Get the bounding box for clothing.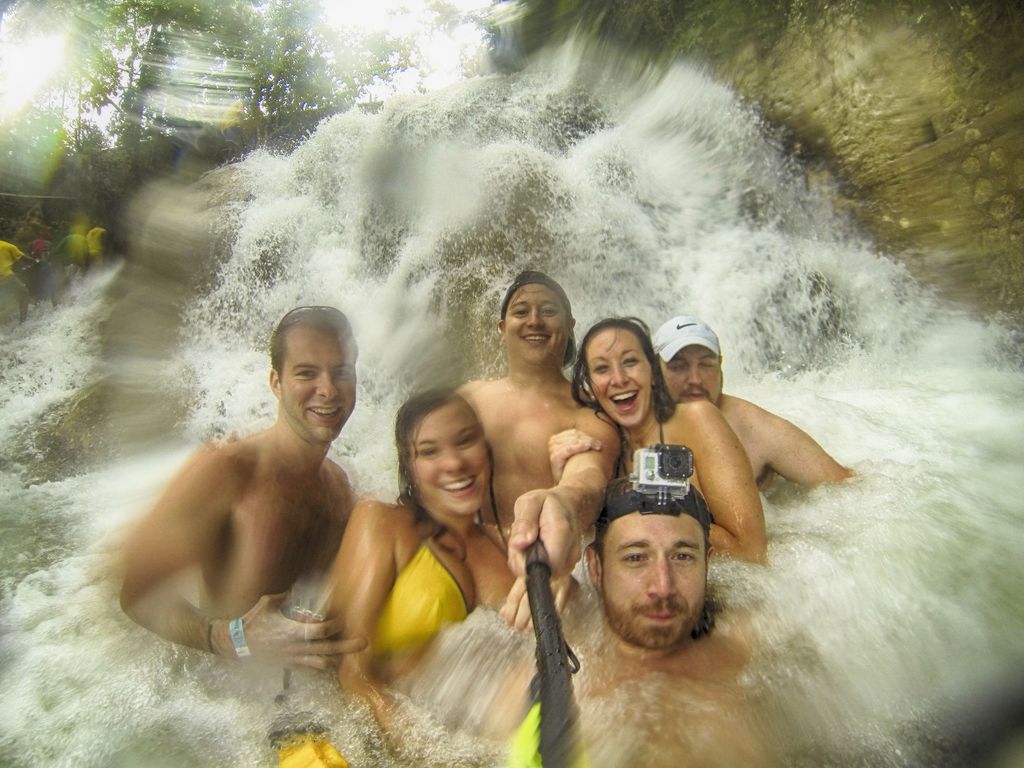
locate(85, 225, 106, 259).
